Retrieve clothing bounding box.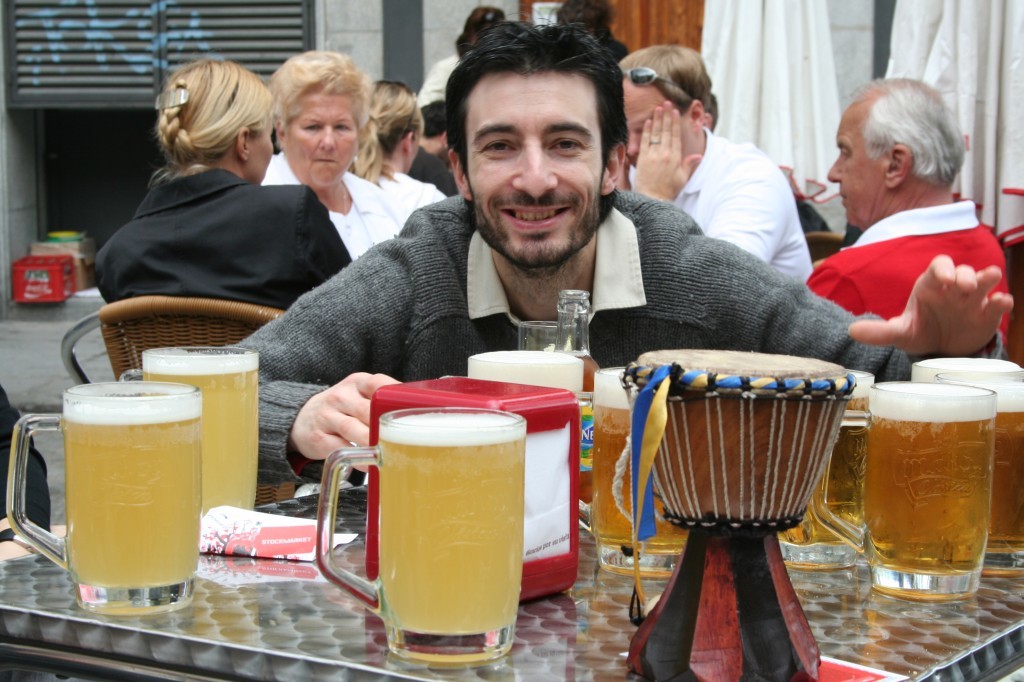
Bounding box: <region>253, 150, 409, 262</region>.
